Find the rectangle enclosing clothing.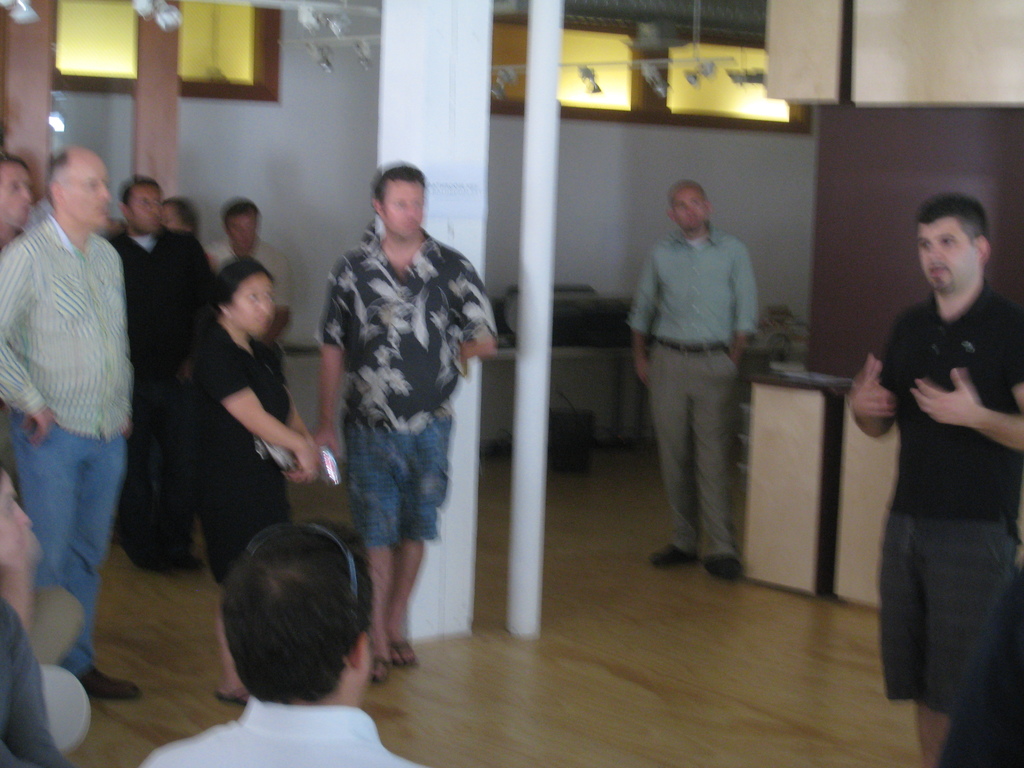
detection(628, 225, 755, 557).
